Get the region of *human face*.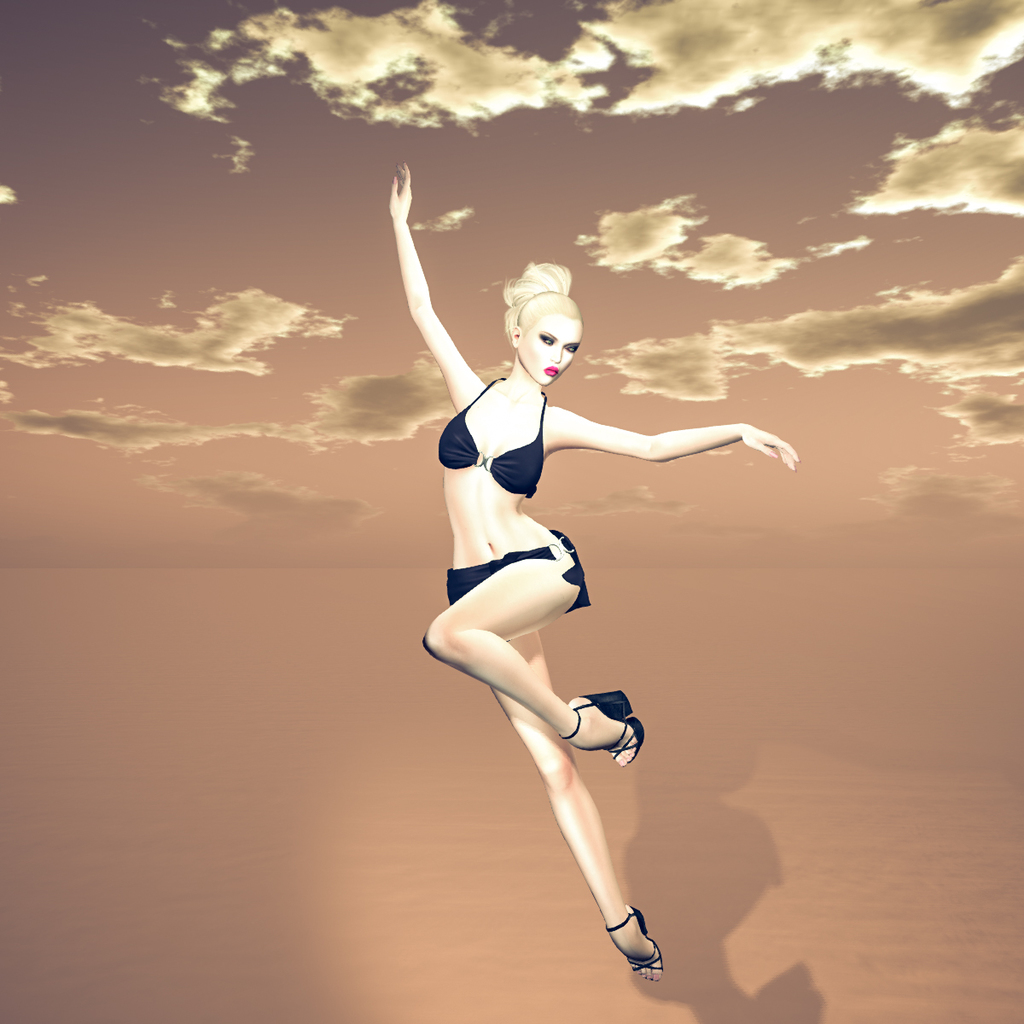
Rect(521, 312, 583, 392).
